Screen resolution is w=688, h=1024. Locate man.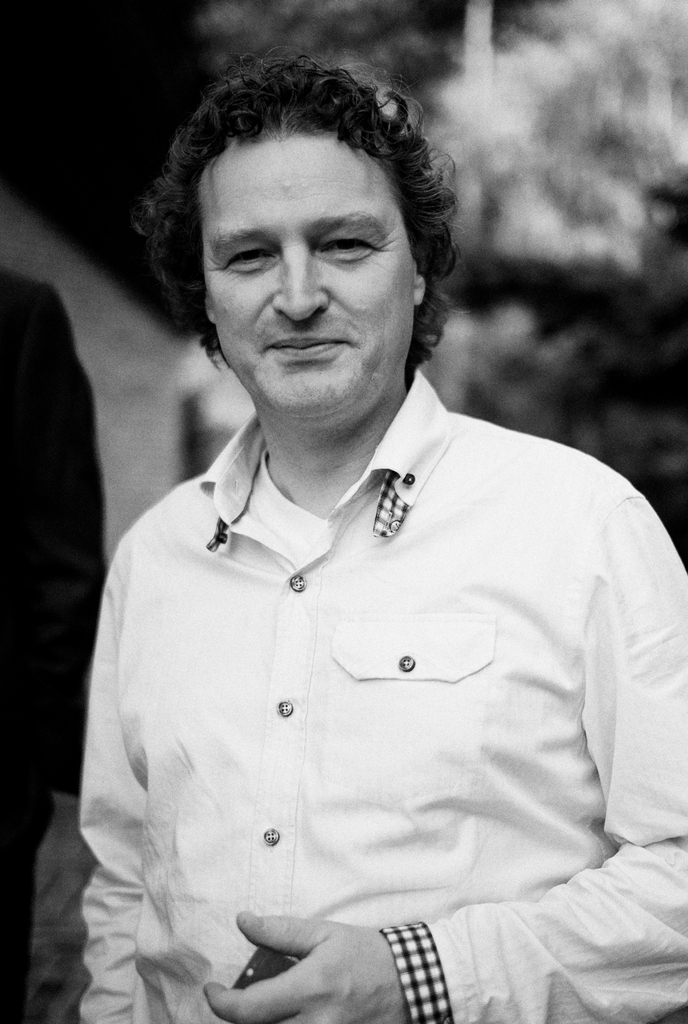
rect(69, 51, 687, 1023).
